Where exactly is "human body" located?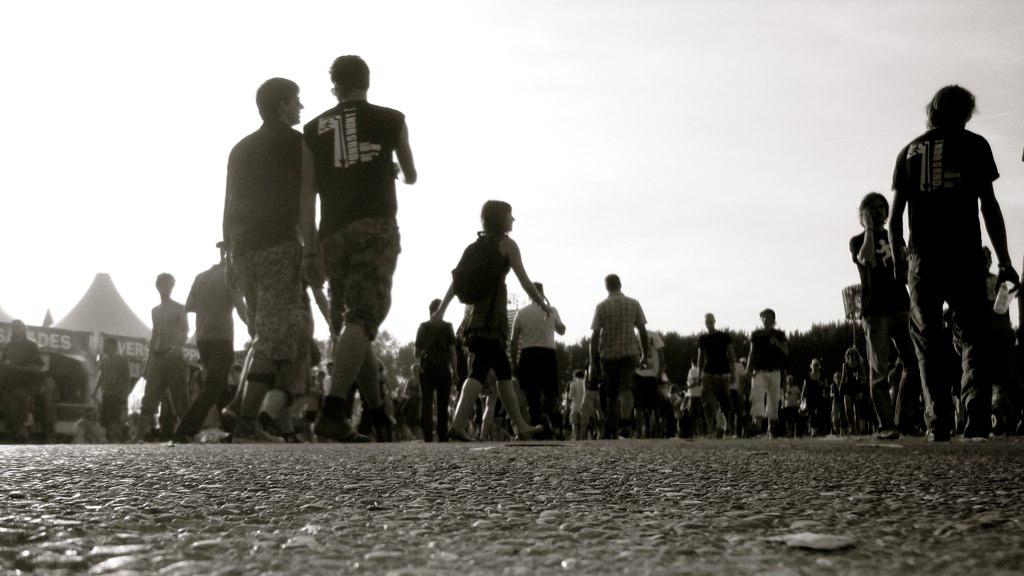
Its bounding box is select_region(896, 69, 1009, 440).
